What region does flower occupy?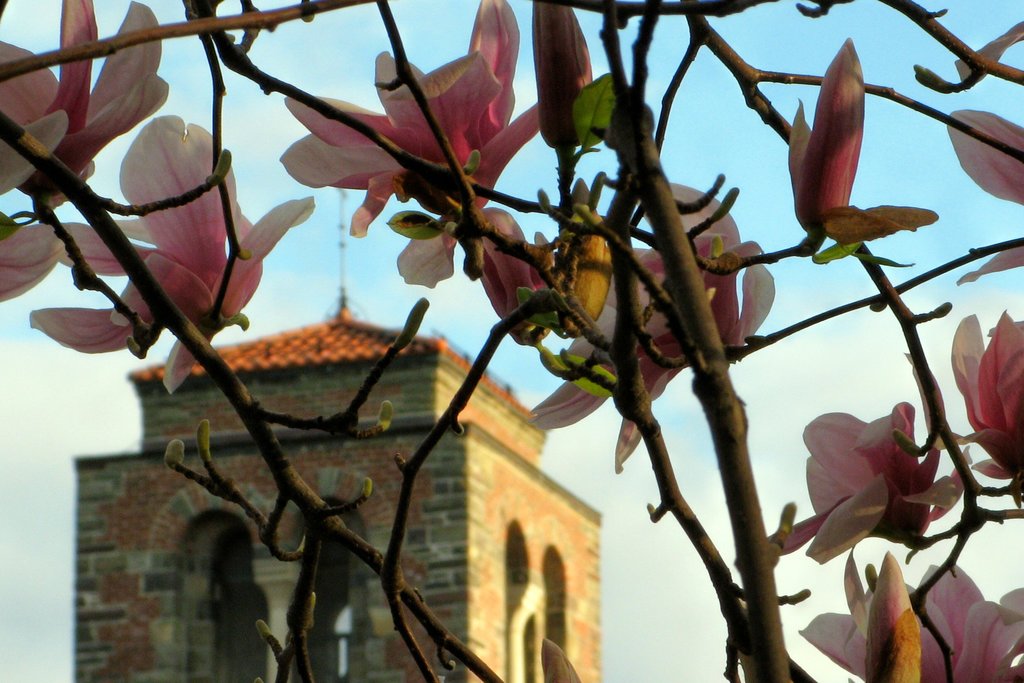
278 0 516 223.
